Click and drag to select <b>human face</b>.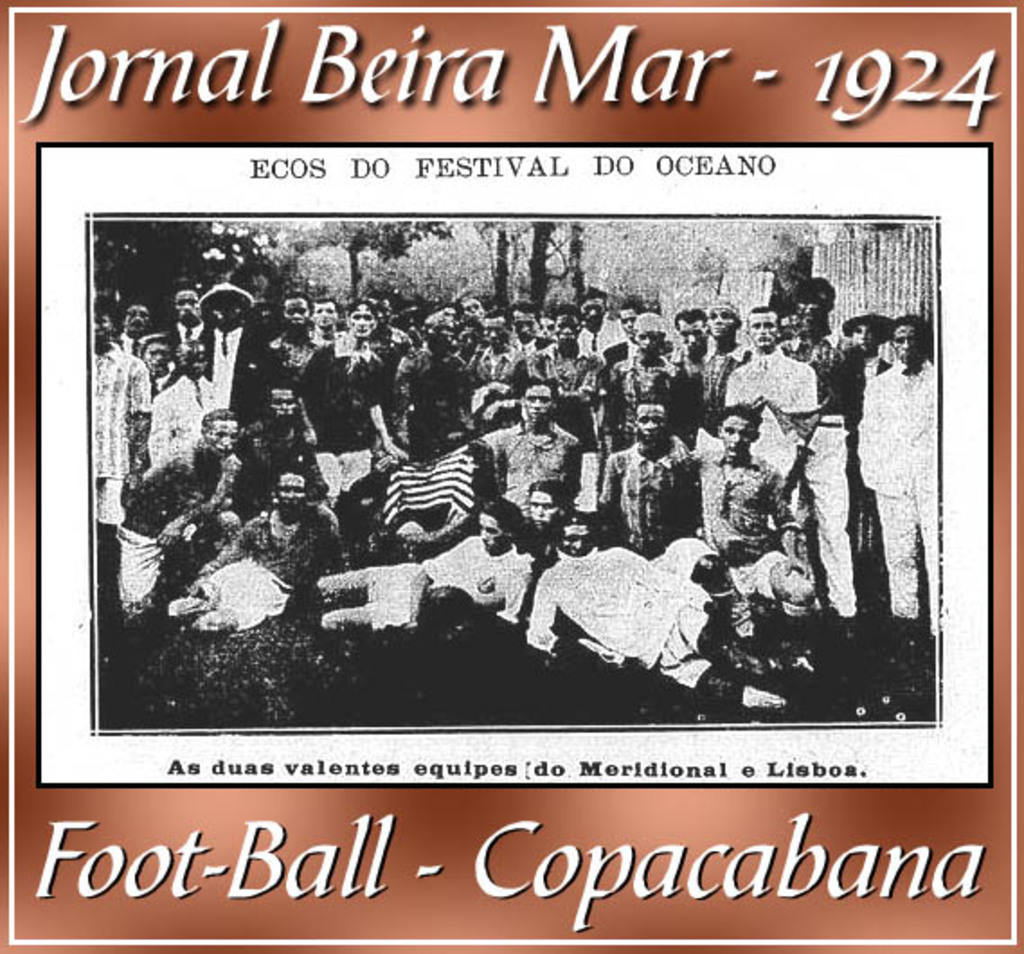
Selection: {"left": 621, "top": 311, "right": 637, "bottom": 338}.
